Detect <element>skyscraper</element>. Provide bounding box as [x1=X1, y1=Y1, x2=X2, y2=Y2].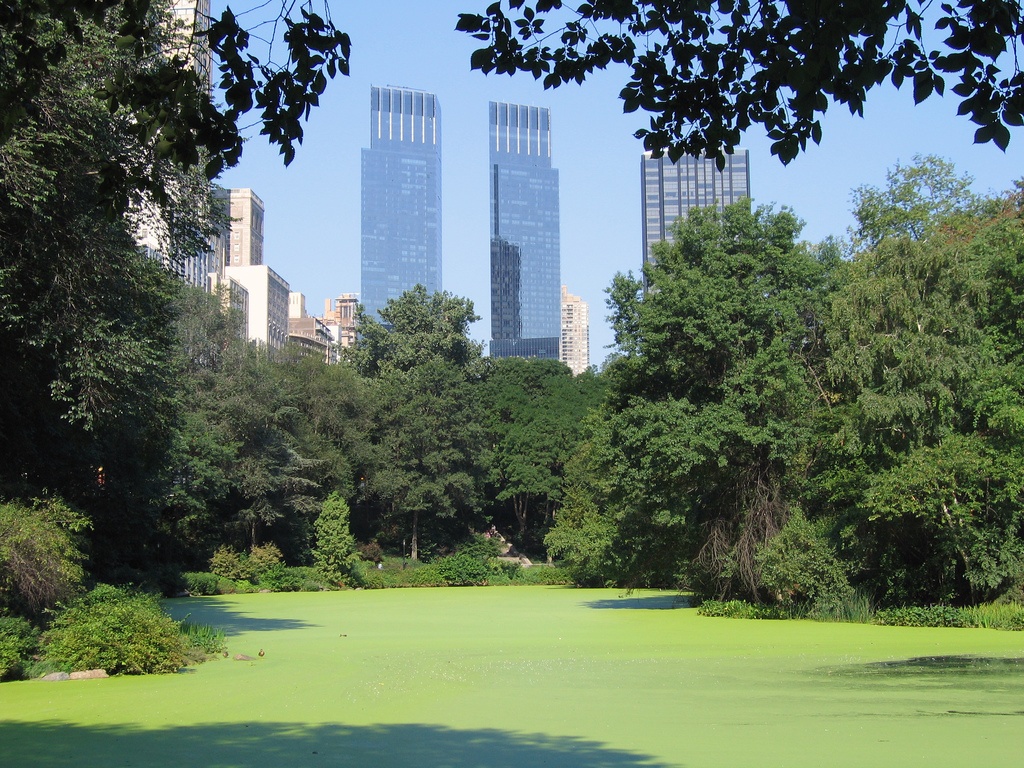
[x1=237, y1=180, x2=289, y2=340].
